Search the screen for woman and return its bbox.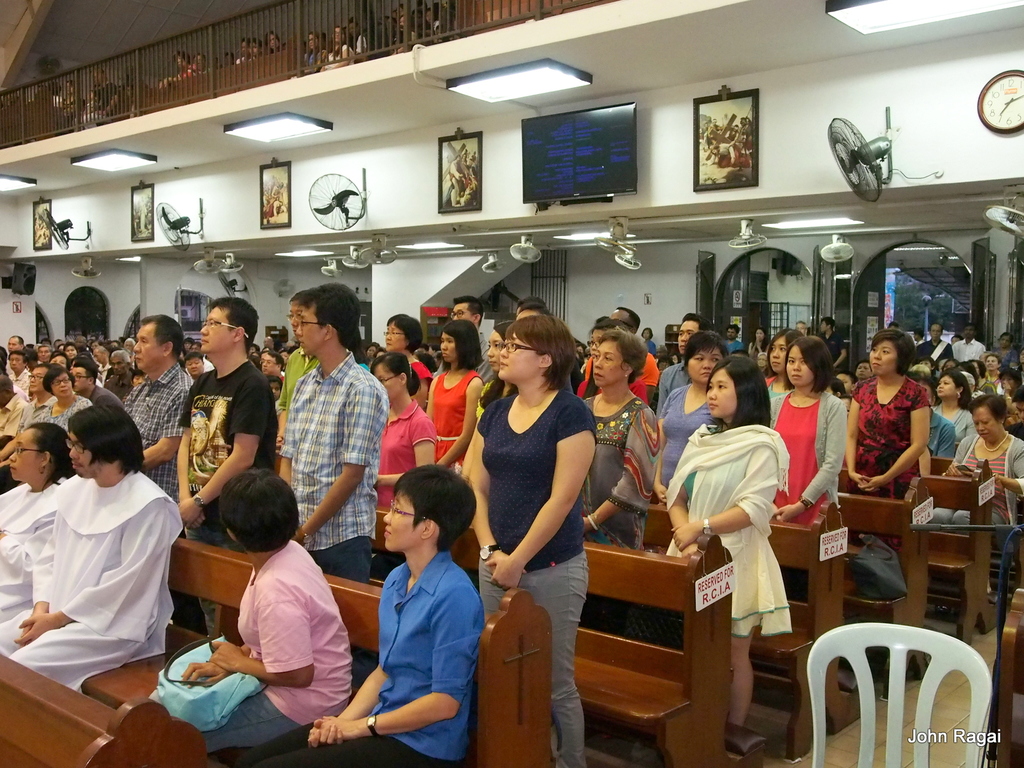
Found: 991, 335, 1022, 374.
